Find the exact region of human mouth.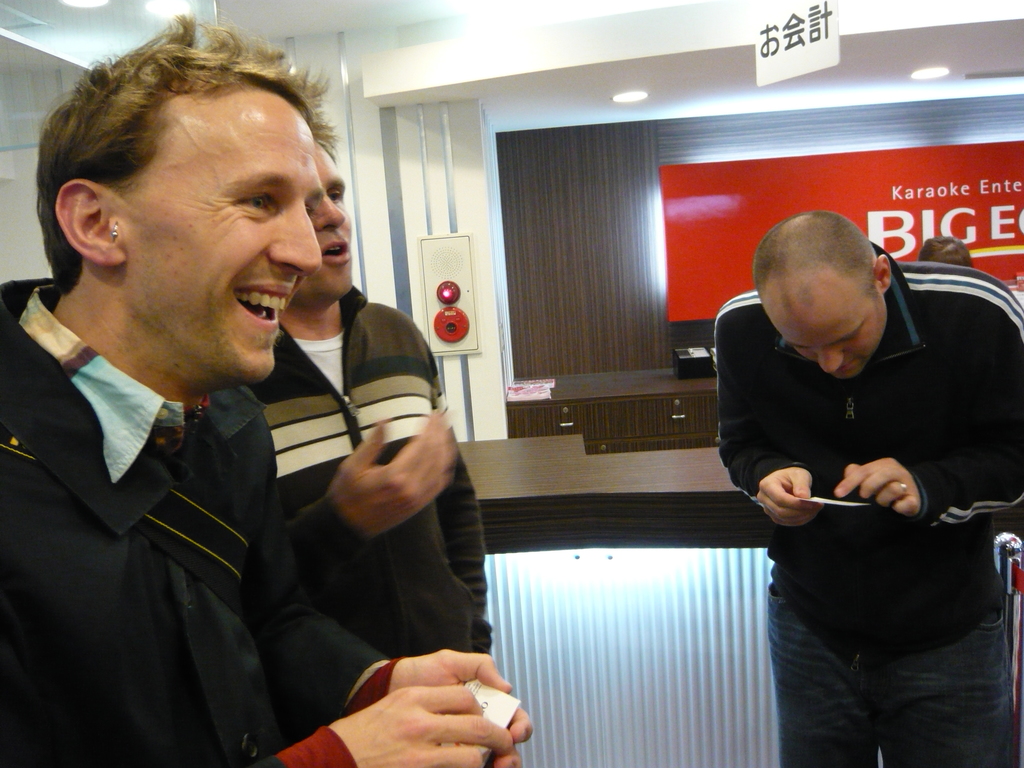
Exact region: l=234, t=280, r=293, b=330.
